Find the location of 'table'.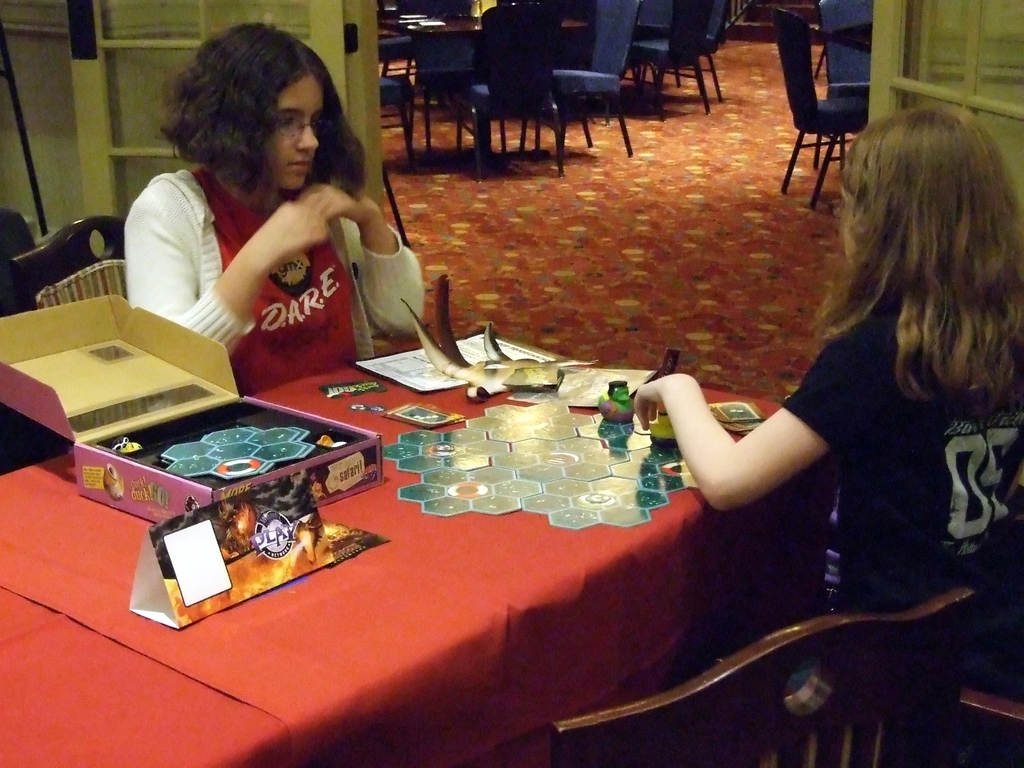
Location: locate(31, 330, 861, 764).
